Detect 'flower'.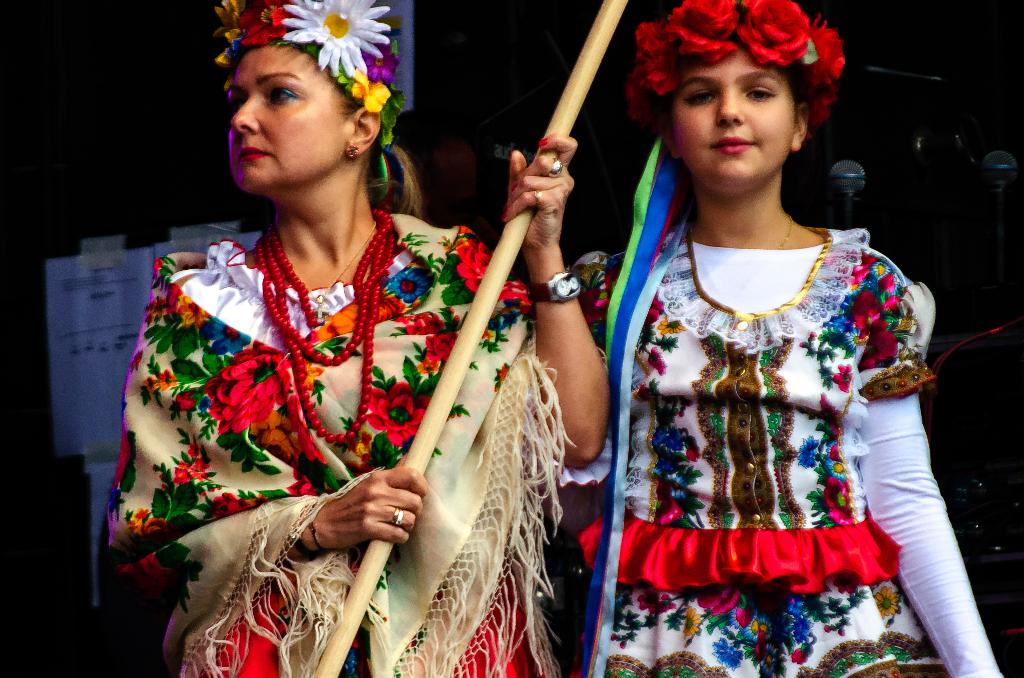
Detected at (157, 367, 178, 387).
